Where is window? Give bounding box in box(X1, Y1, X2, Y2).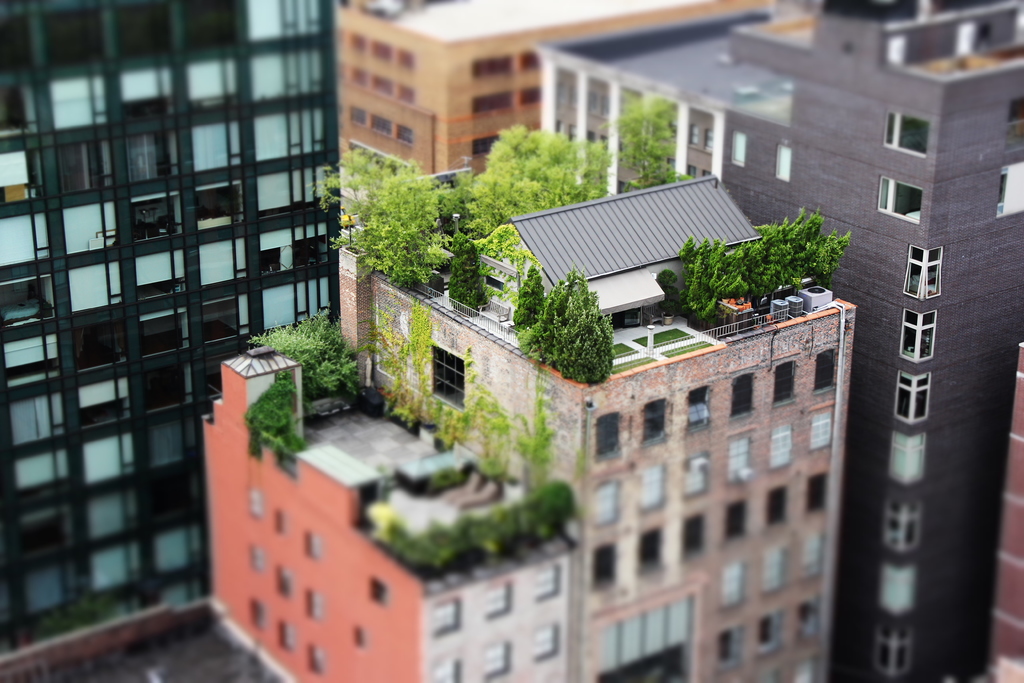
box(248, 488, 263, 519).
